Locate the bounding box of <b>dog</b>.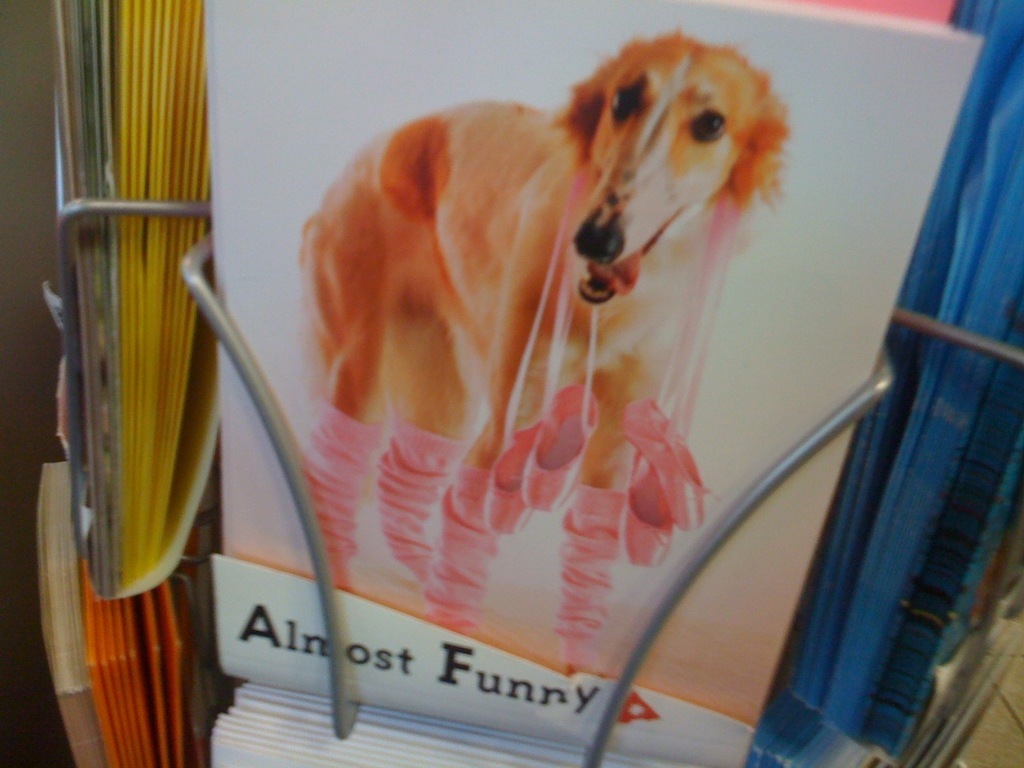
Bounding box: x1=293 y1=25 x2=793 y2=677.
